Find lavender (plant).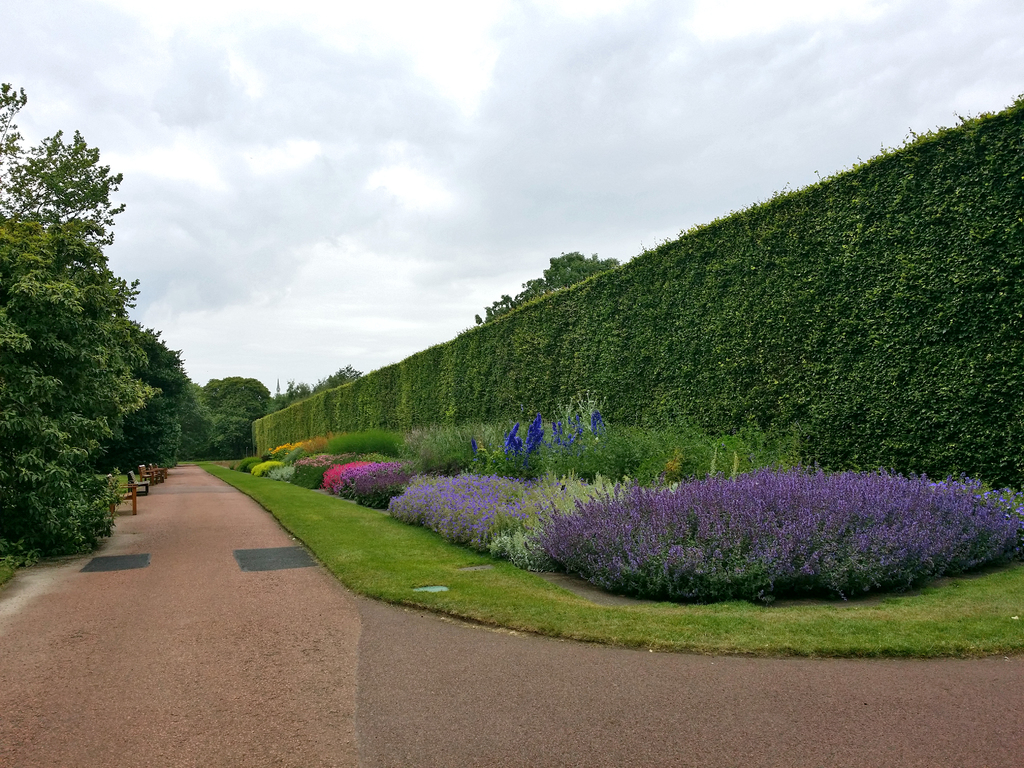
bbox(507, 422, 522, 462).
